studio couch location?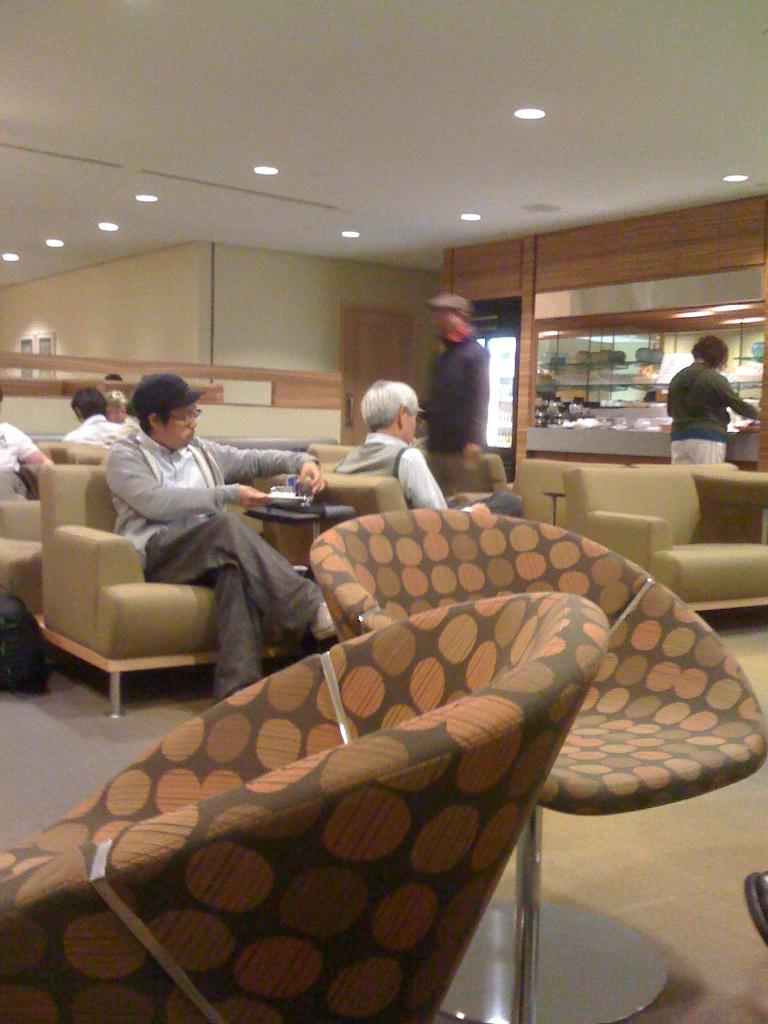
x1=35, y1=456, x2=301, y2=714
